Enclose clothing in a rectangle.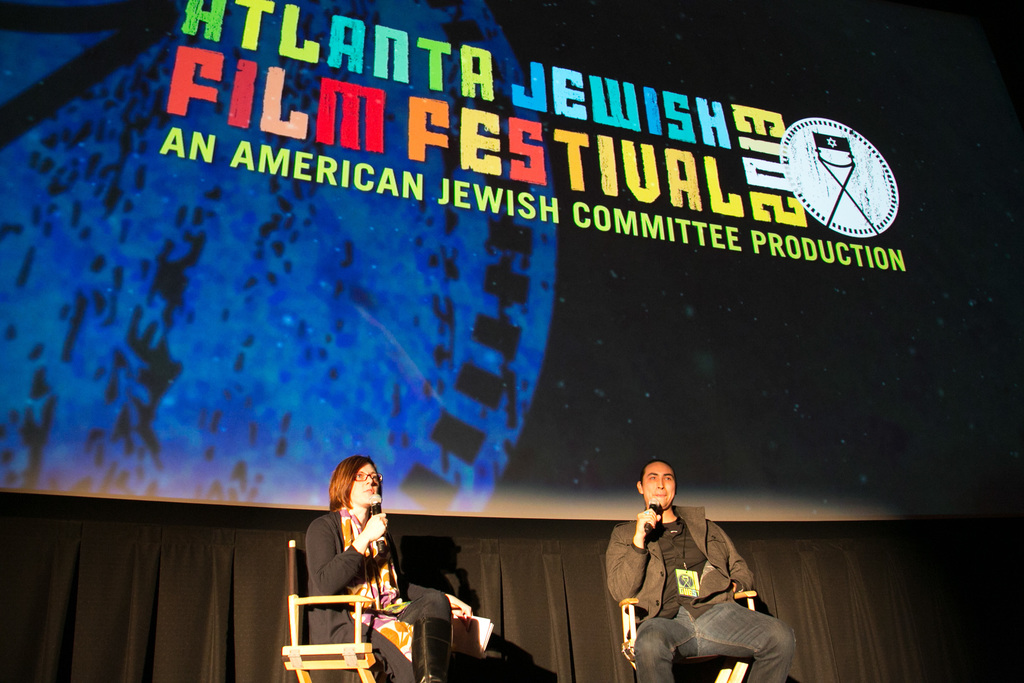
box=[298, 505, 454, 682].
